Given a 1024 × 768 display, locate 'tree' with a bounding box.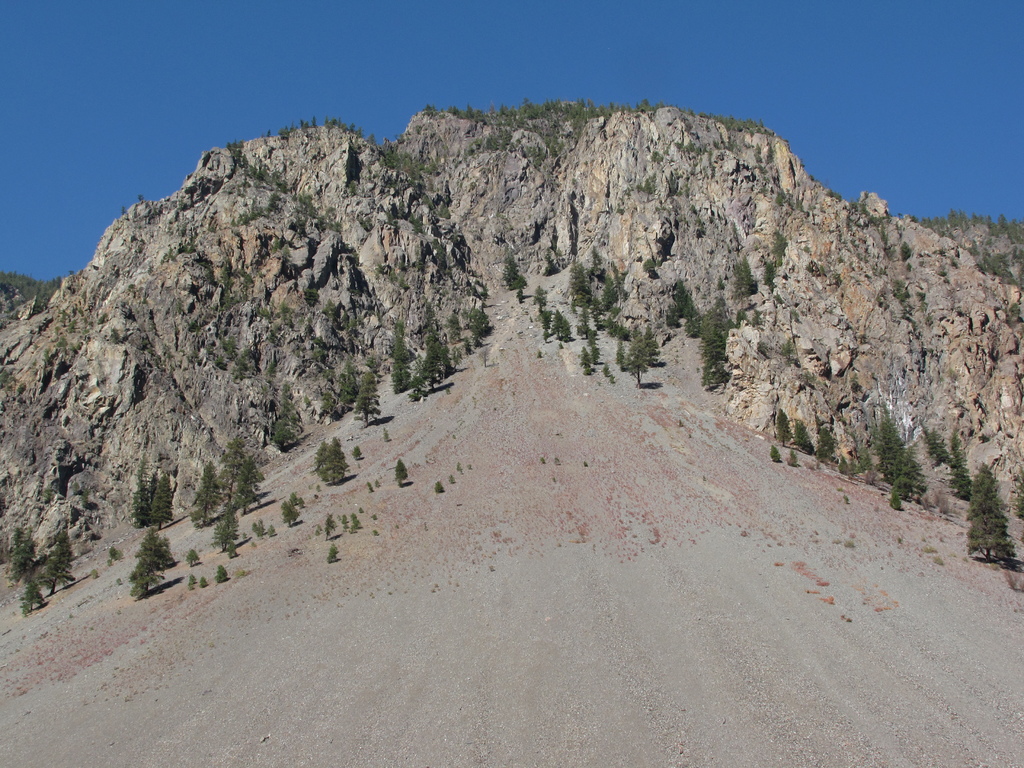
Located: x1=215, y1=566, x2=227, y2=587.
